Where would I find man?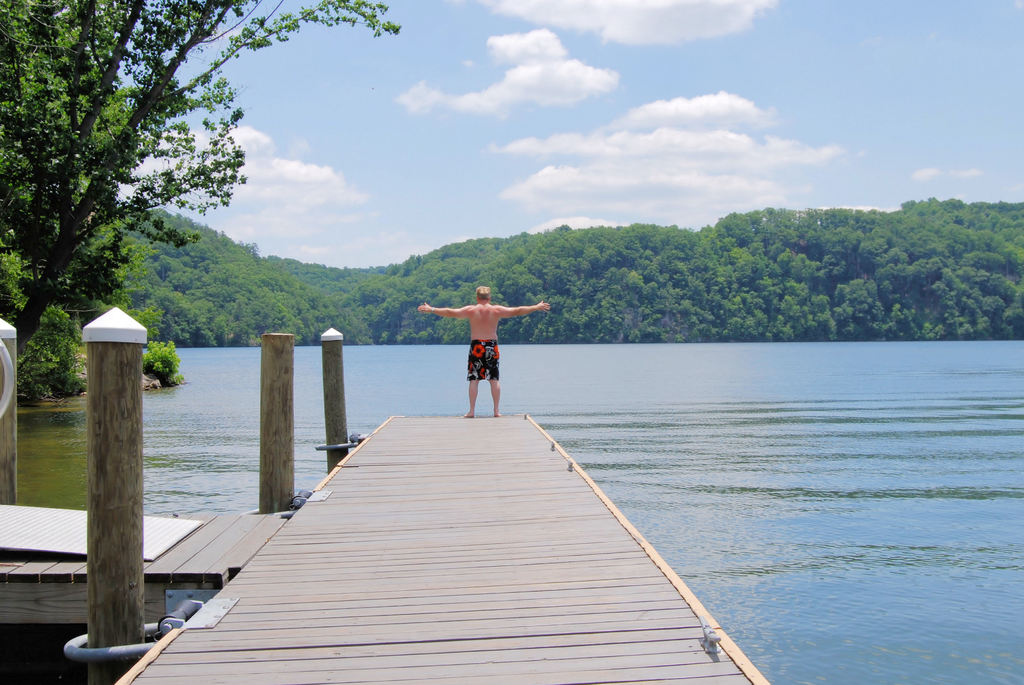
At BBox(423, 286, 543, 422).
